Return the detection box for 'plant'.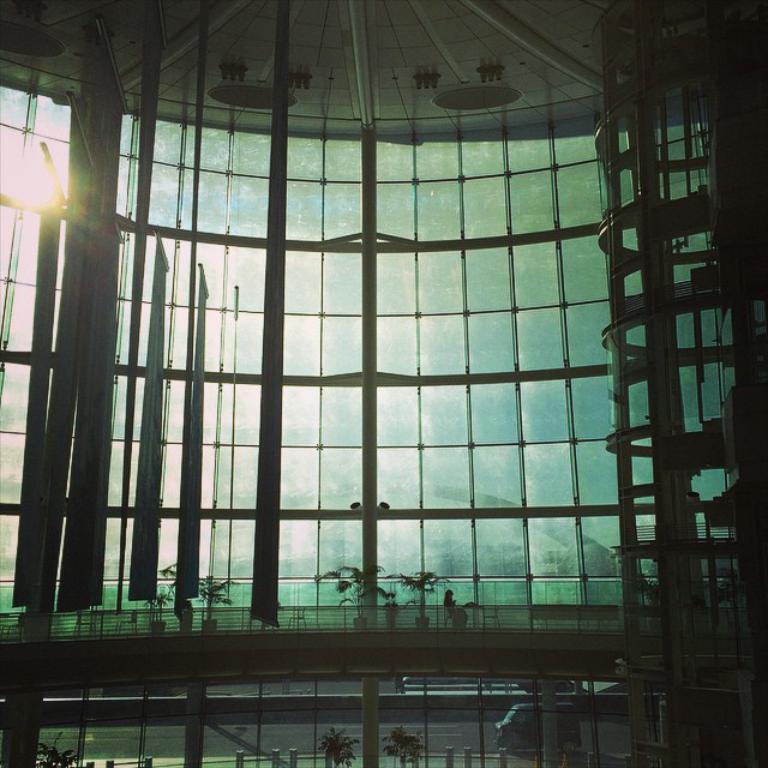
pyautogui.locateOnScreen(396, 568, 450, 612).
